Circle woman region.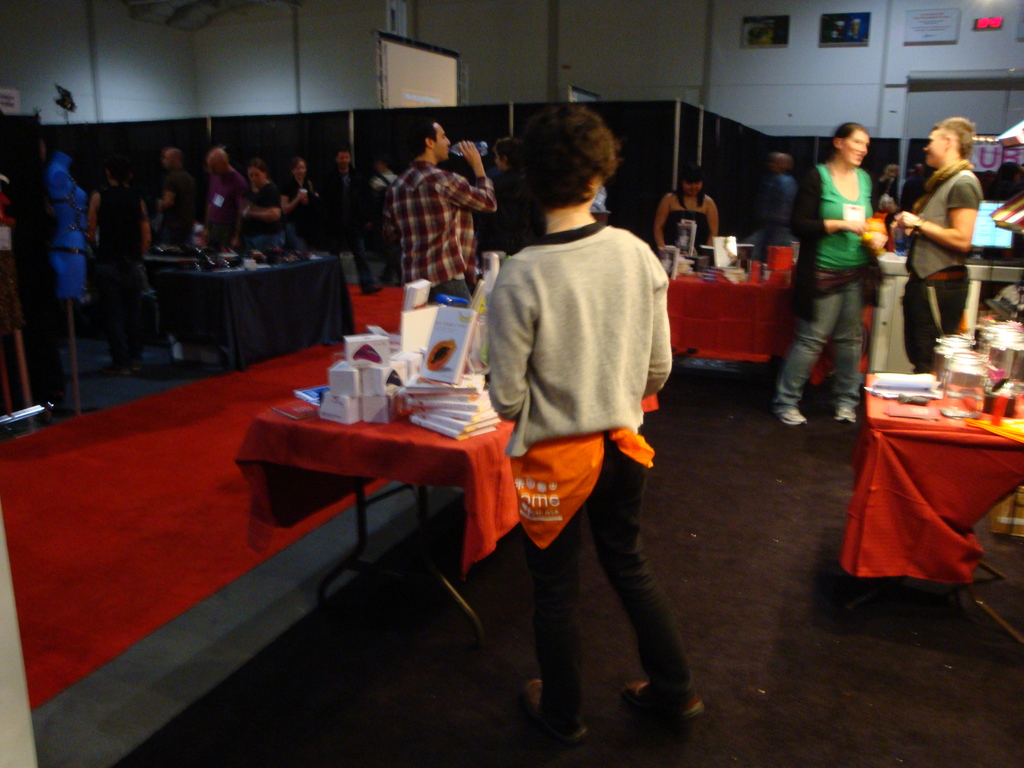
Region: (479, 100, 701, 744).
